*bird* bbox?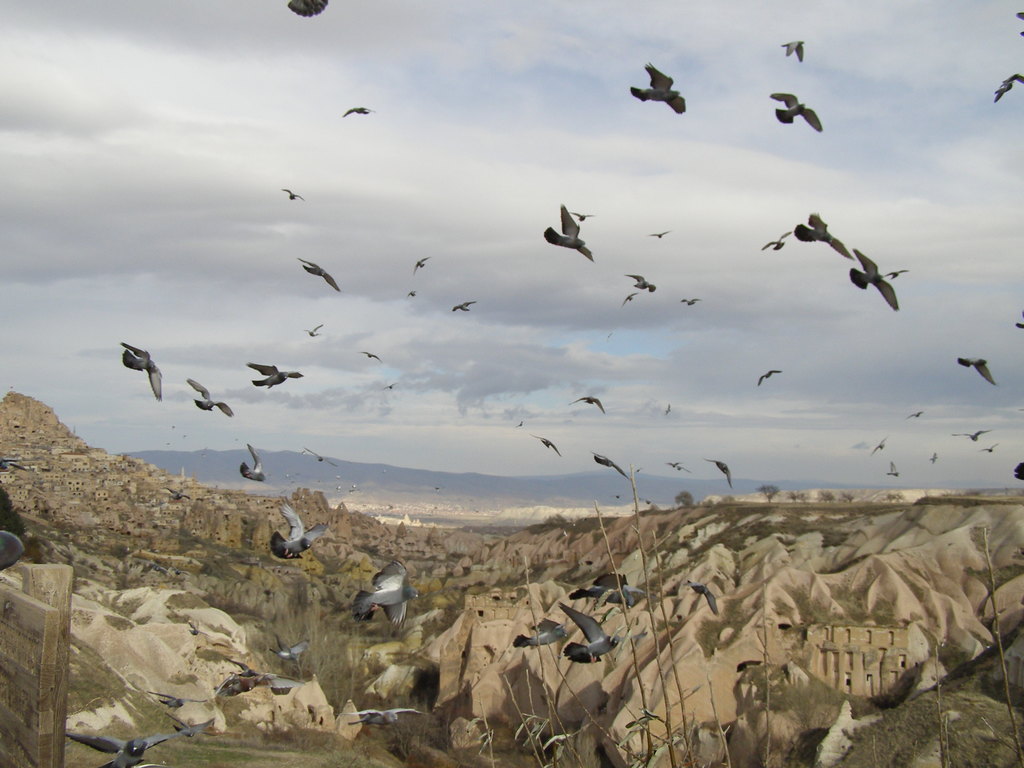
{"x1": 268, "y1": 630, "x2": 317, "y2": 662}
